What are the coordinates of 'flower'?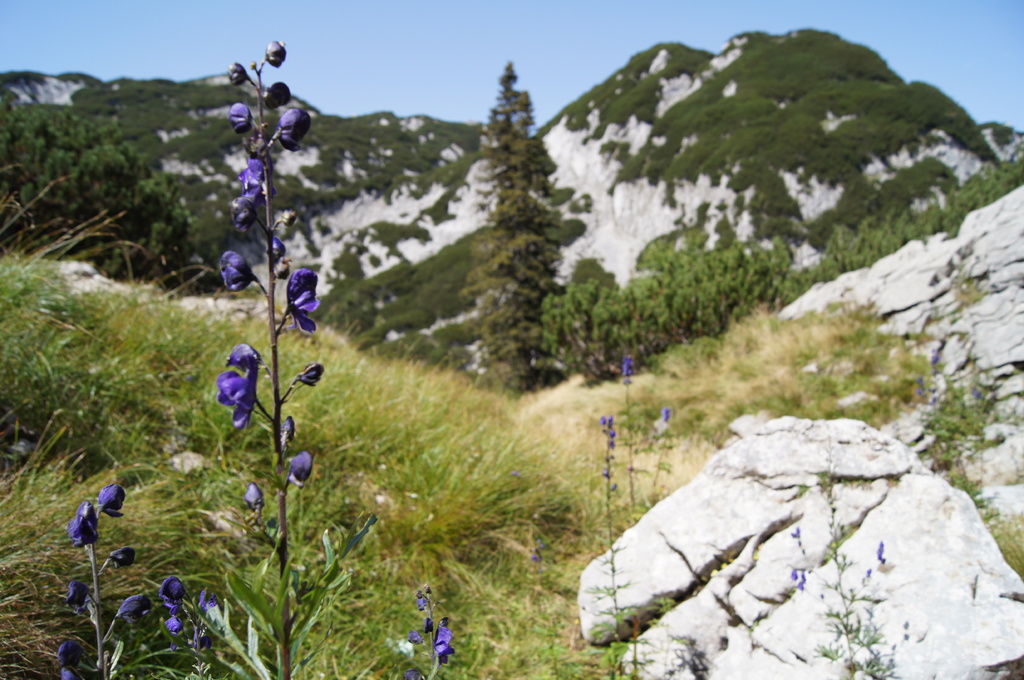
crop(102, 546, 136, 567).
